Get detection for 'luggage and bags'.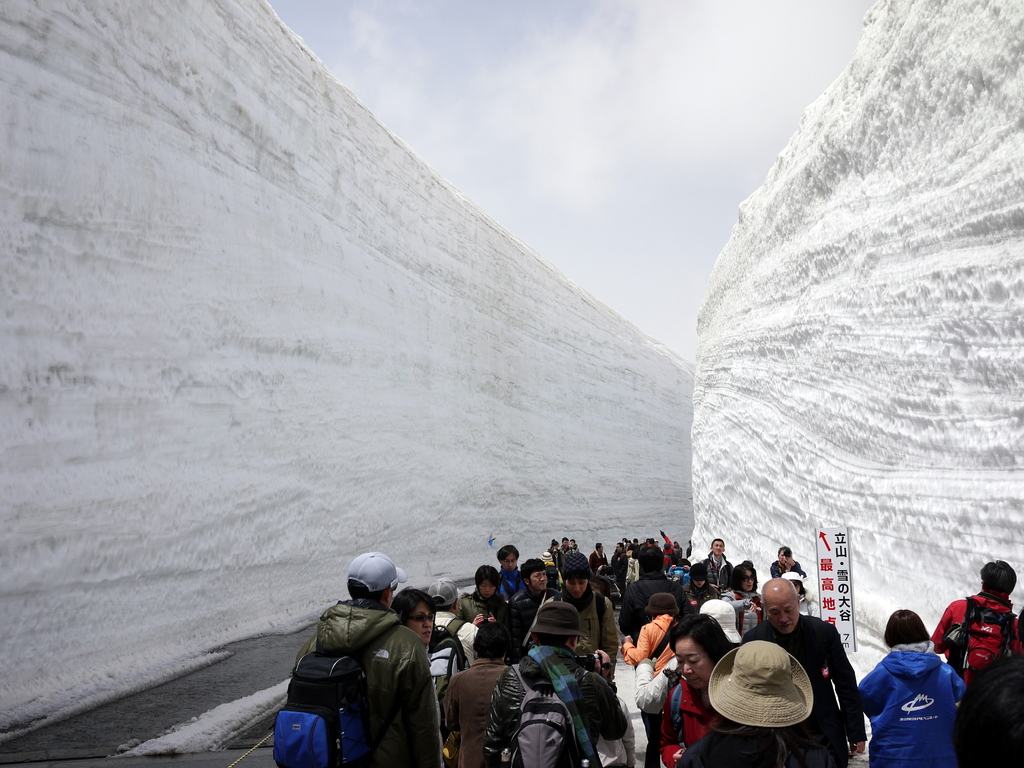
Detection: <box>605,575,620,602</box>.
